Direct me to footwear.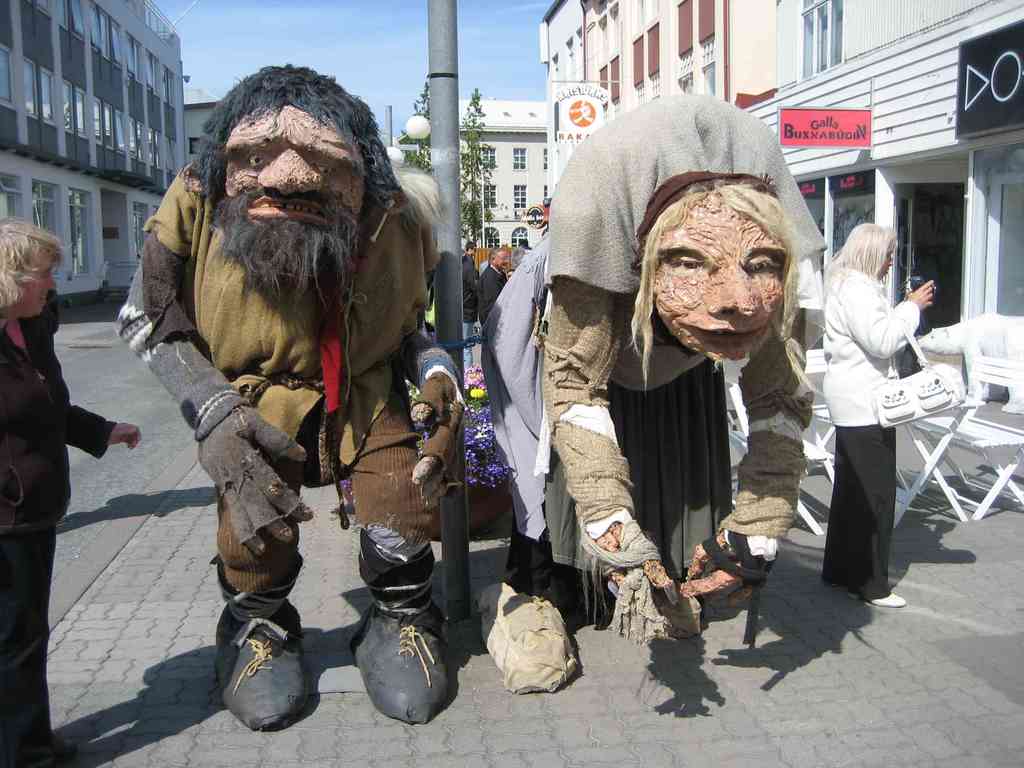
Direction: (846, 591, 904, 610).
